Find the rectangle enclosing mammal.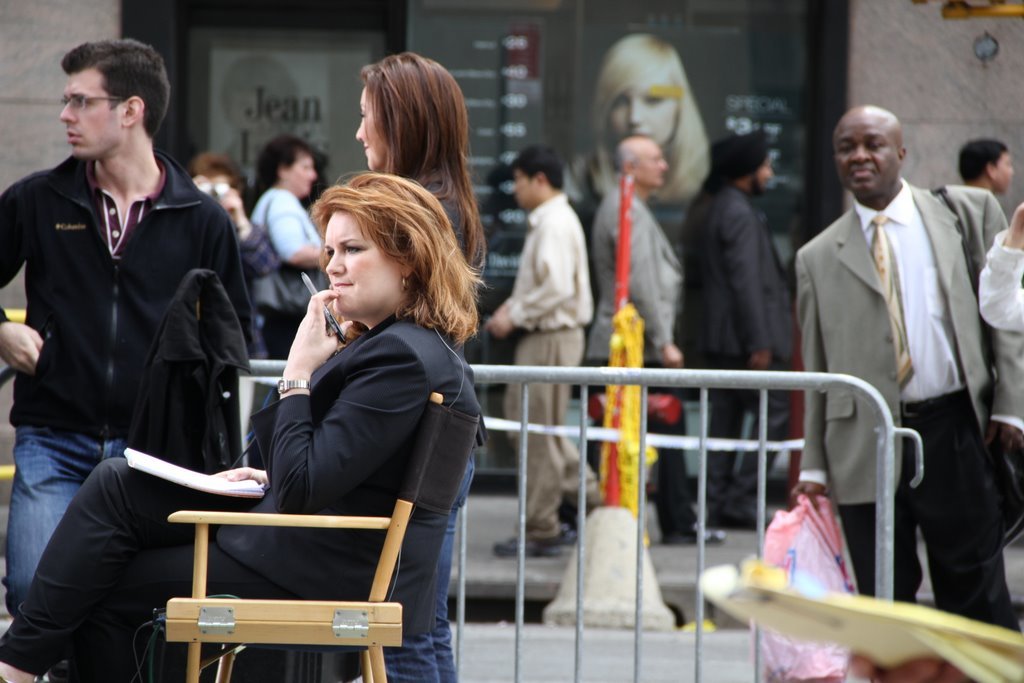
(x1=184, y1=150, x2=283, y2=345).
